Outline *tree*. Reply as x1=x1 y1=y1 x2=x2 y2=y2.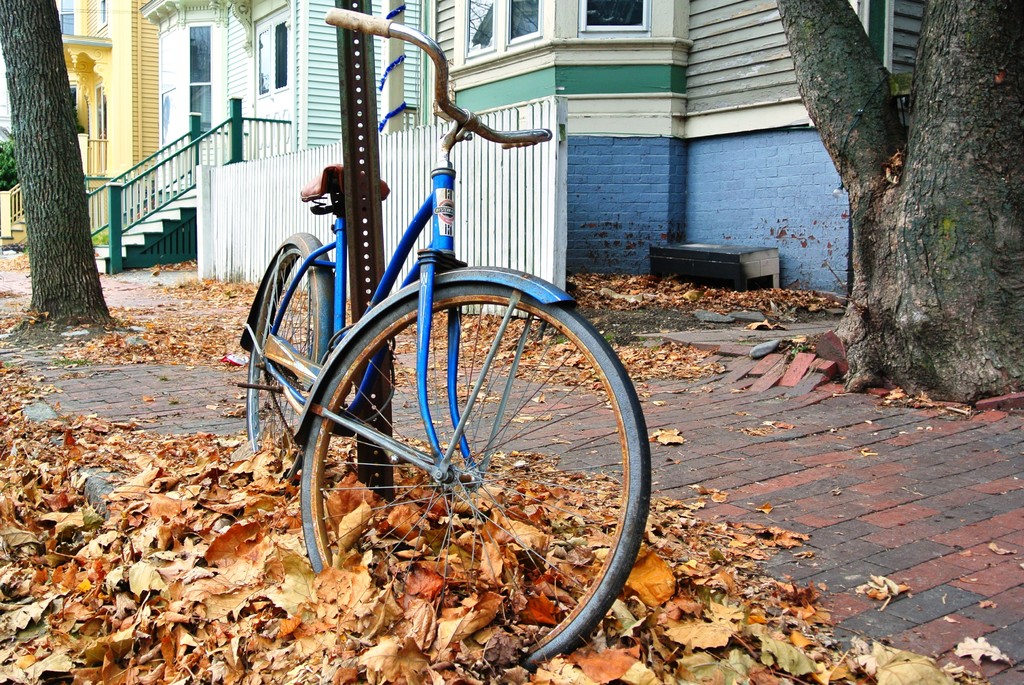
x1=0 y1=0 x2=119 y2=322.
